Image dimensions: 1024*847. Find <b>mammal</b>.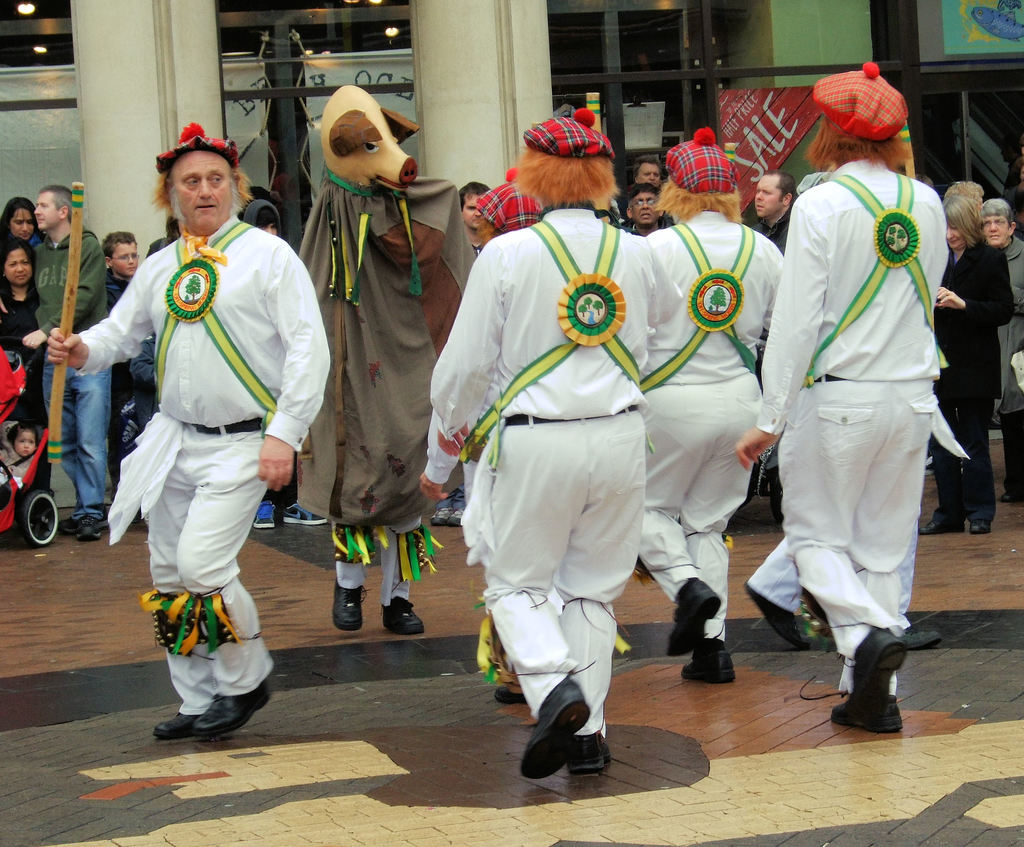
[0, 418, 42, 504].
